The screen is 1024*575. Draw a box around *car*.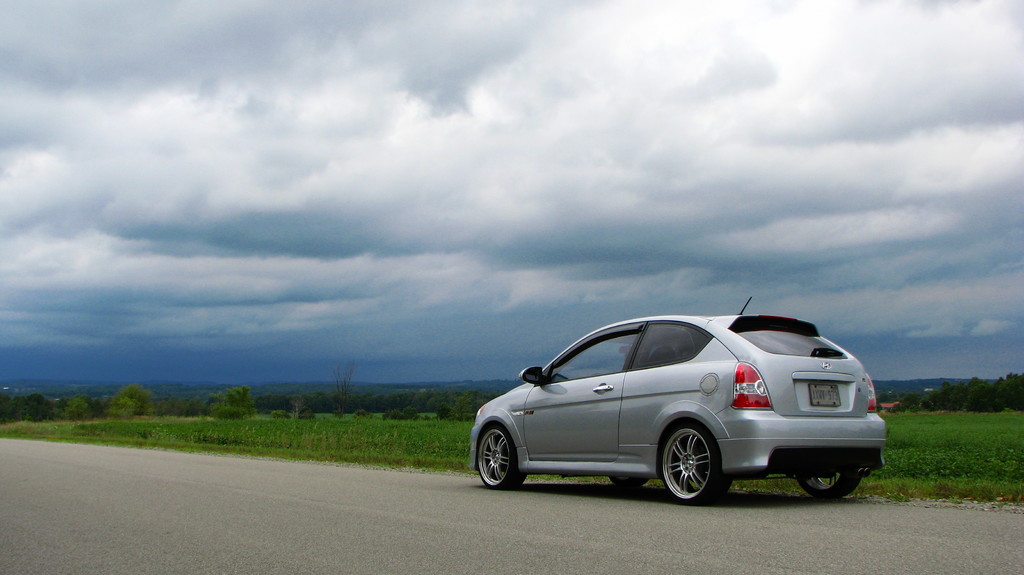
[x1=467, y1=295, x2=887, y2=503].
